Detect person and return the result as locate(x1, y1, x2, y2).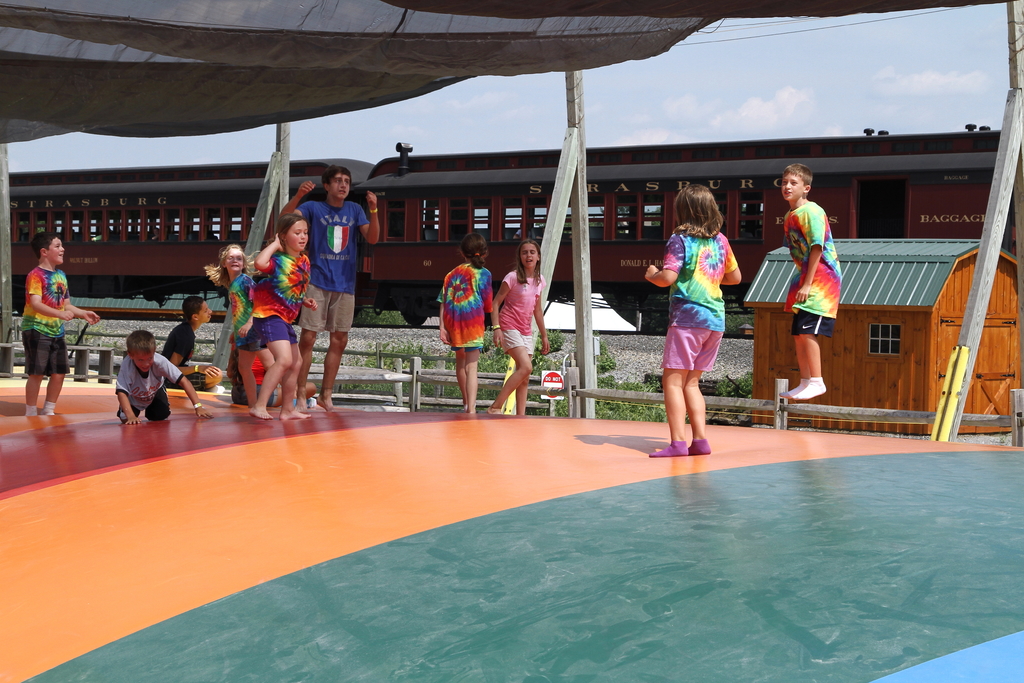
locate(116, 331, 216, 422).
